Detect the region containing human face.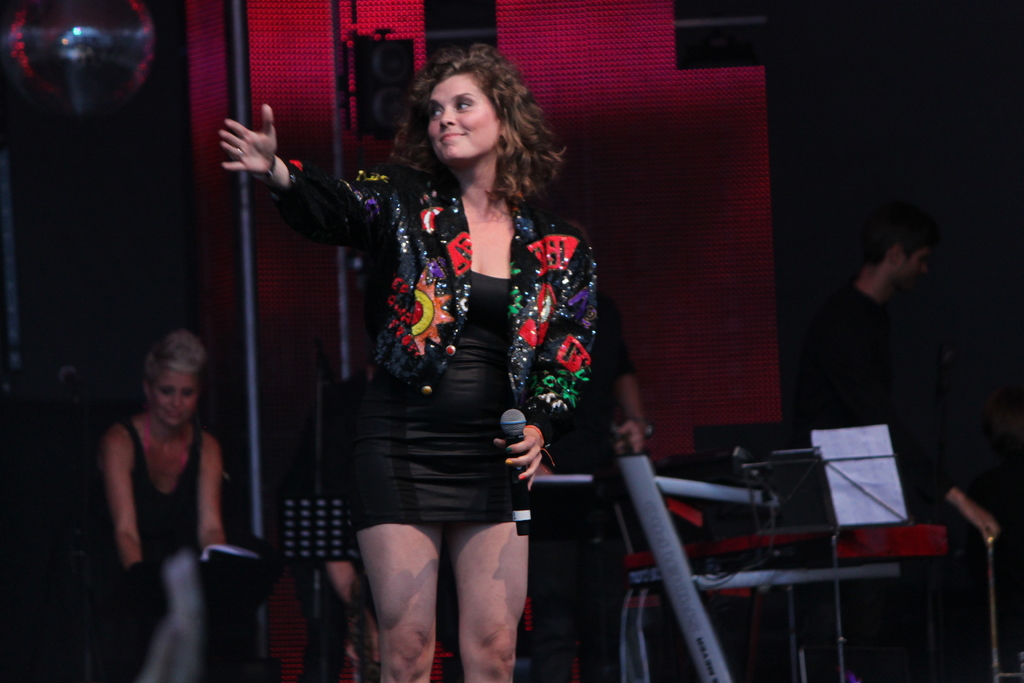
430/70/500/156.
